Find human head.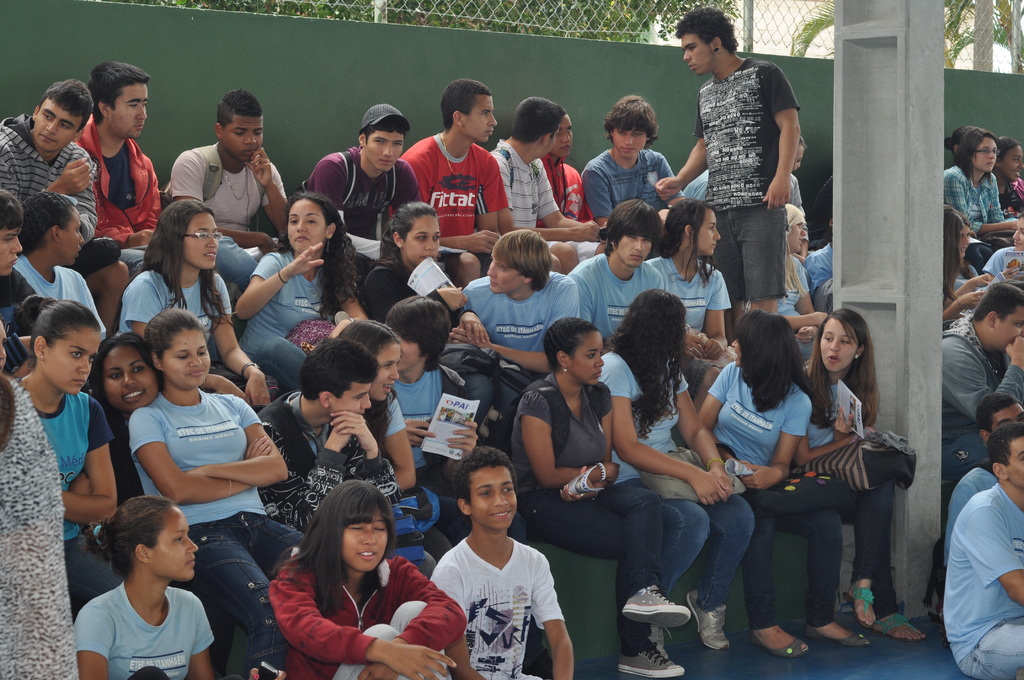
<bbox>216, 88, 266, 164</bbox>.
